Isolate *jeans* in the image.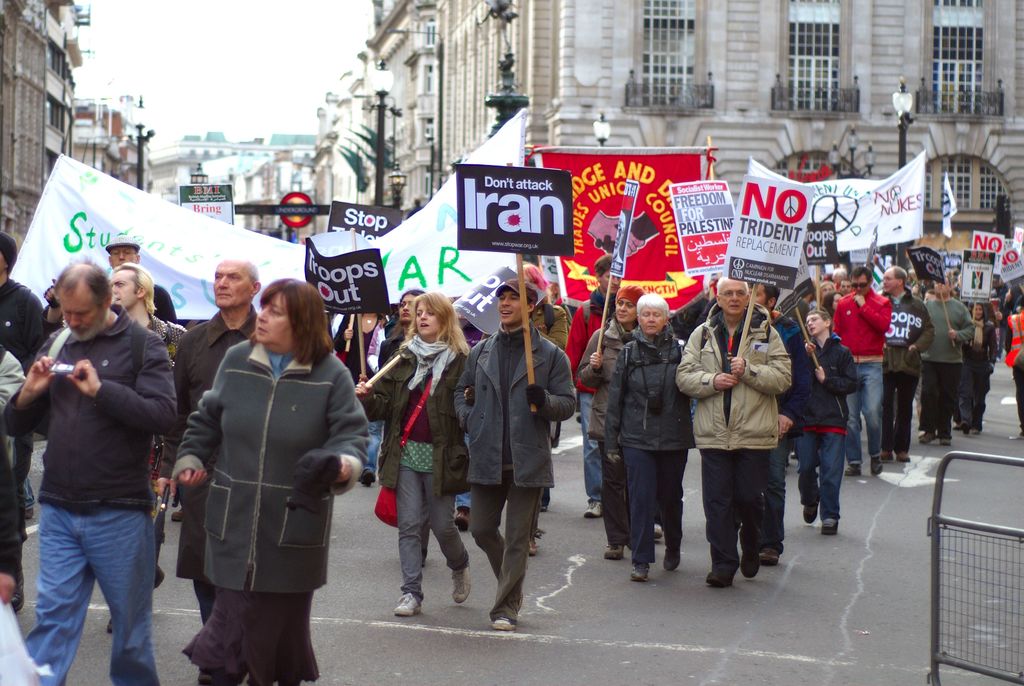
Isolated region: {"x1": 616, "y1": 445, "x2": 690, "y2": 567}.
